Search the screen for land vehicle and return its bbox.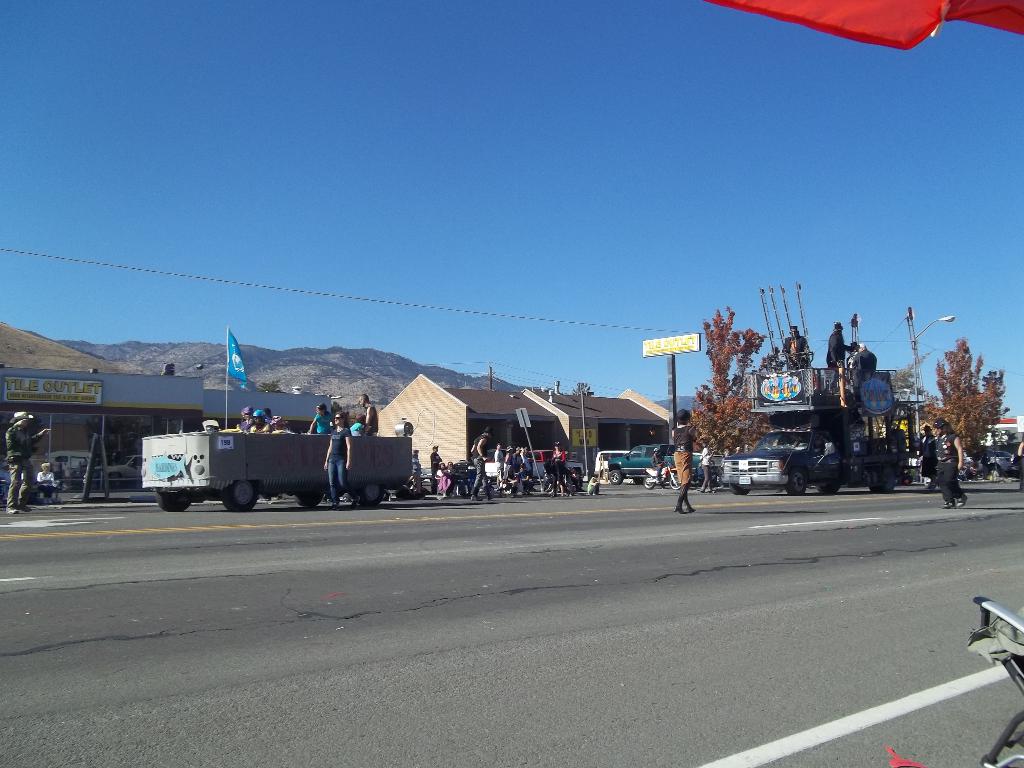
Found: bbox=[133, 415, 415, 518].
